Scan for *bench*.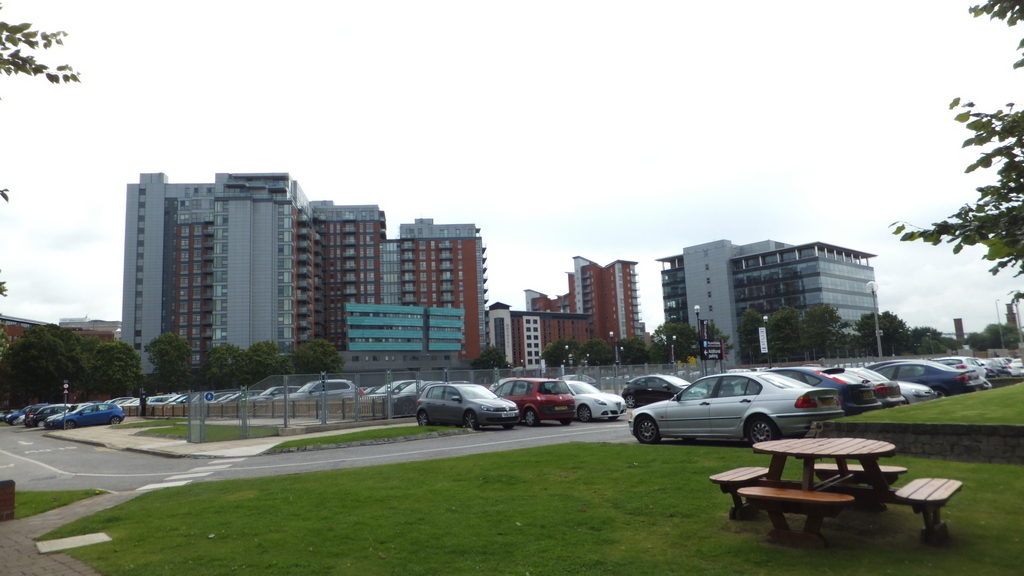
Scan result: [left=810, top=463, right=912, bottom=500].
